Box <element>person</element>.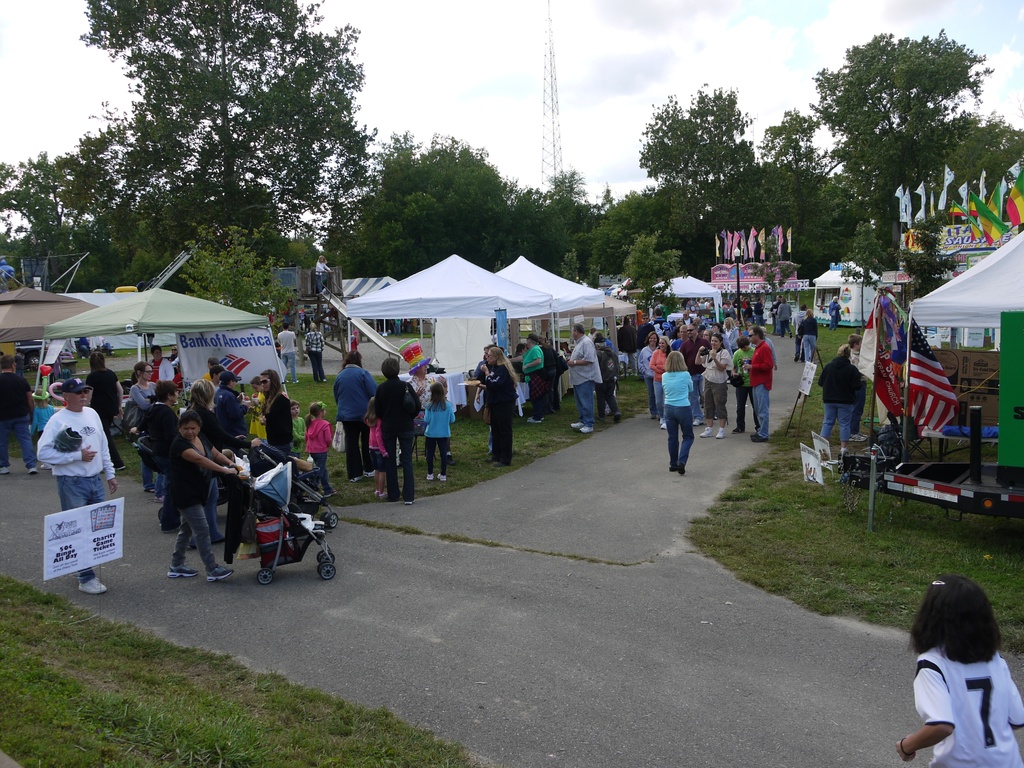
[left=188, top=377, right=261, bottom=541].
